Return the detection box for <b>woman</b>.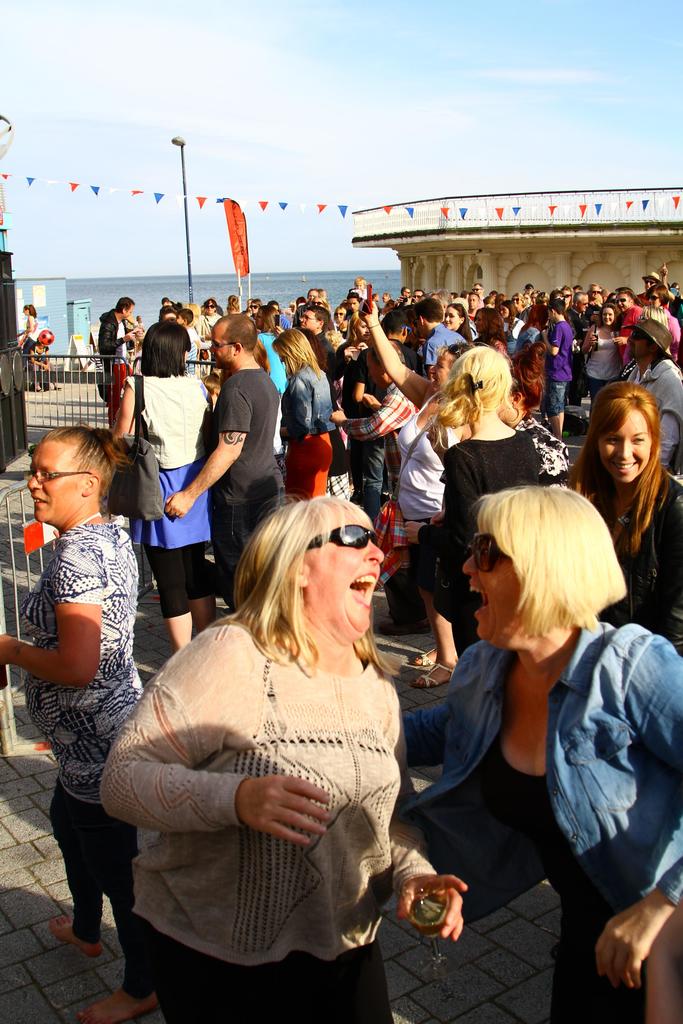
x1=15, y1=301, x2=51, y2=390.
